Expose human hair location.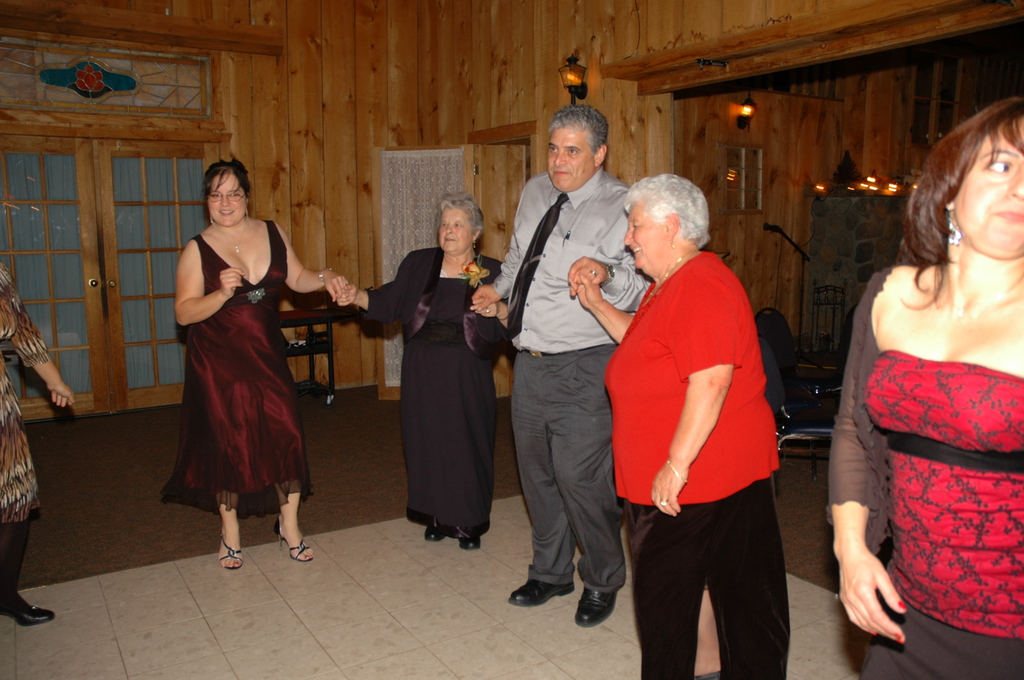
Exposed at box(540, 105, 602, 164).
